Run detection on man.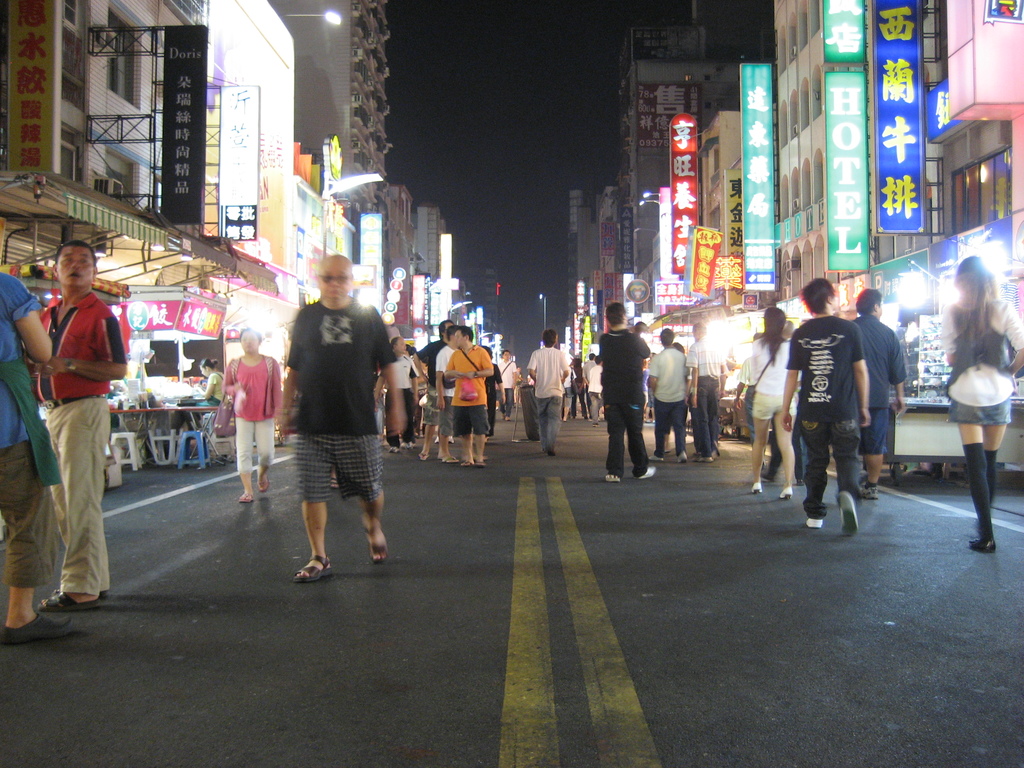
Result: rect(684, 324, 722, 458).
